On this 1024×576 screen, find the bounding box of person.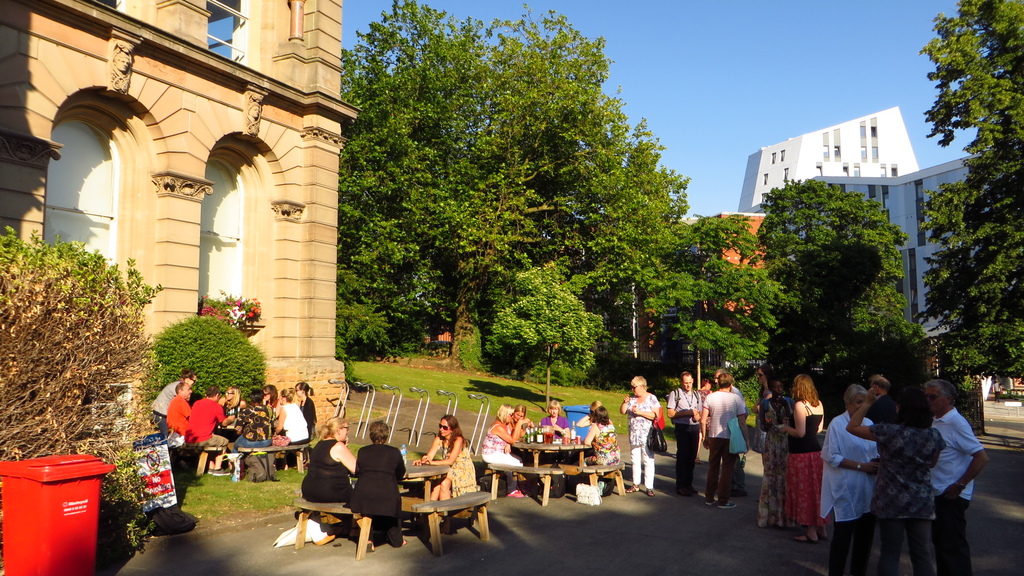
Bounding box: {"x1": 580, "y1": 403, "x2": 622, "y2": 495}.
